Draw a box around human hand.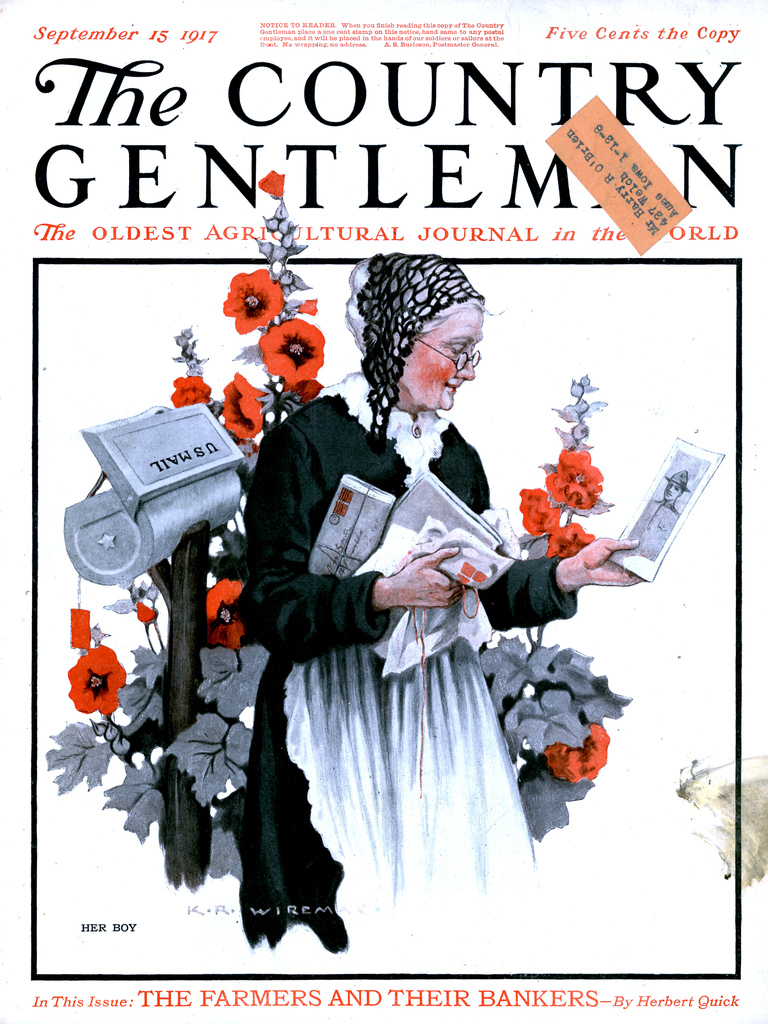
bbox(388, 547, 462, 612).
